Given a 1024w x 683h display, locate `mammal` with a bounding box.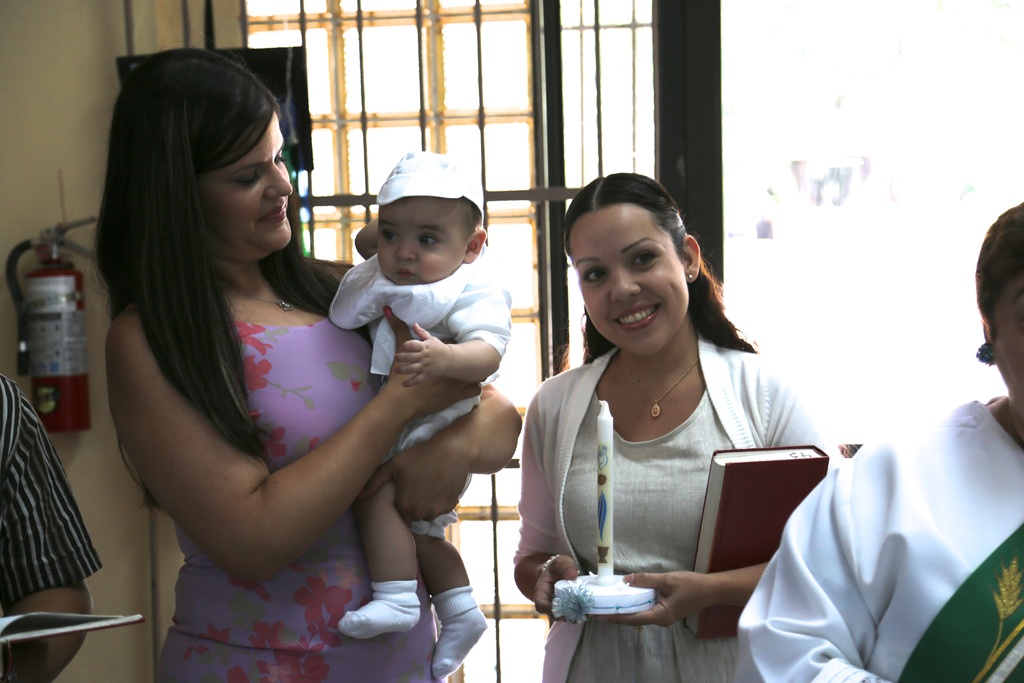
Located: locate(740, 197, 1023, 682).
